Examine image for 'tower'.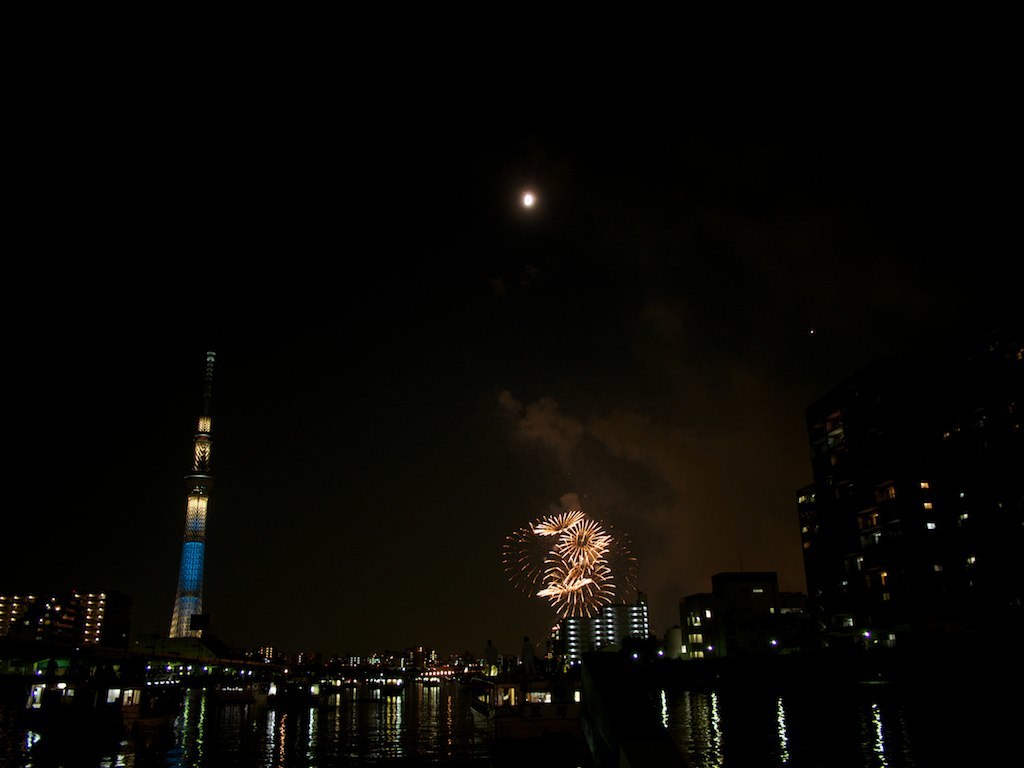
Examination result: bbox(806, 375, 1023, 668).
